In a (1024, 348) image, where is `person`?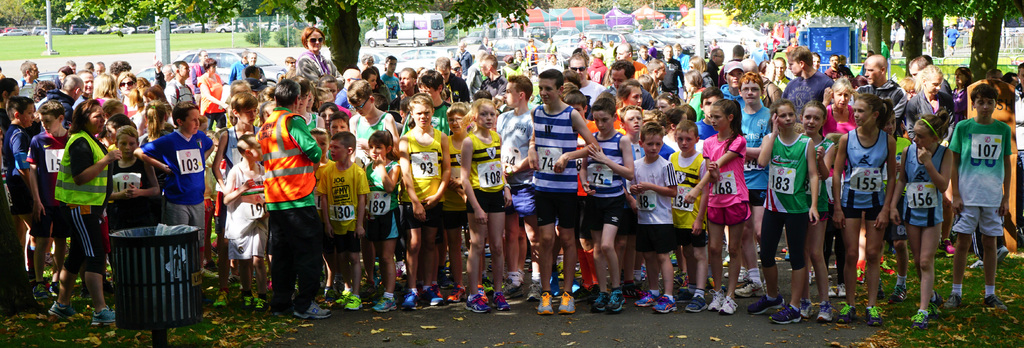
[704,93,765,306].
